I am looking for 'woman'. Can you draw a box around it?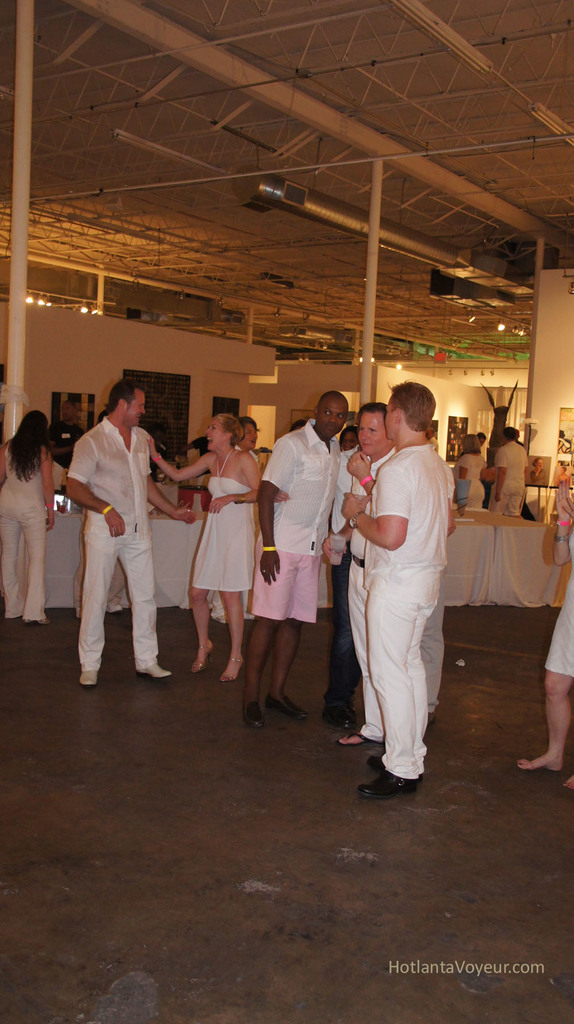
Sure, the bounding box is (495, 424, 534, 522).
